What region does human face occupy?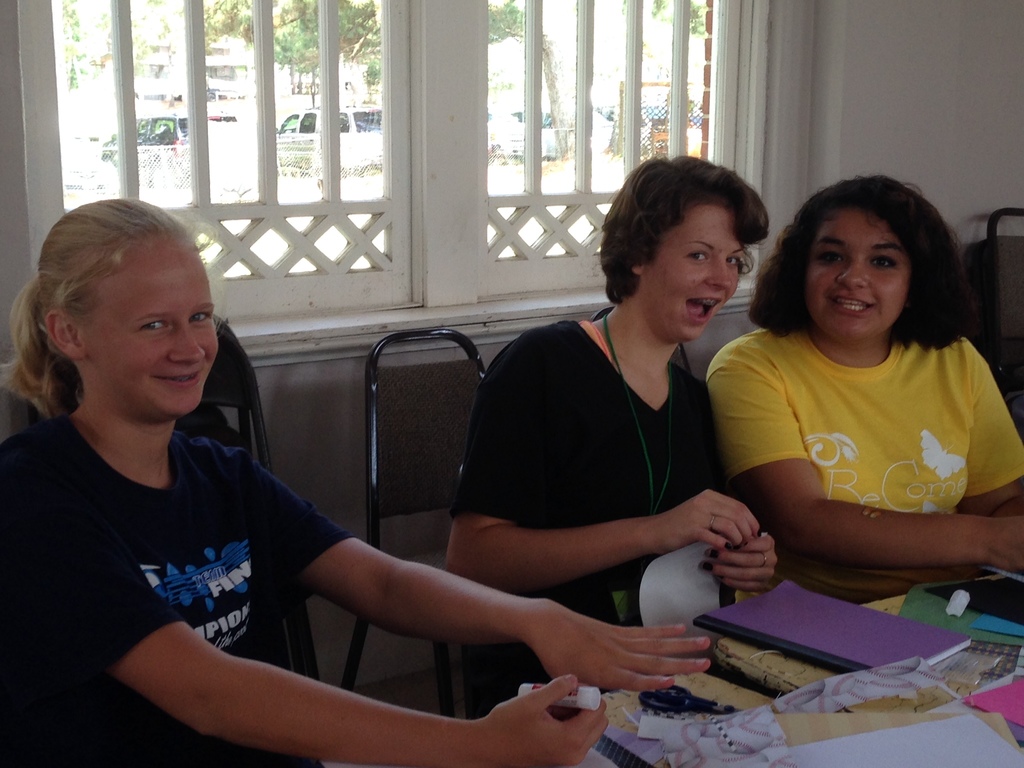
pyautogui.locateOnScreen(646, 206, 745, 344).
